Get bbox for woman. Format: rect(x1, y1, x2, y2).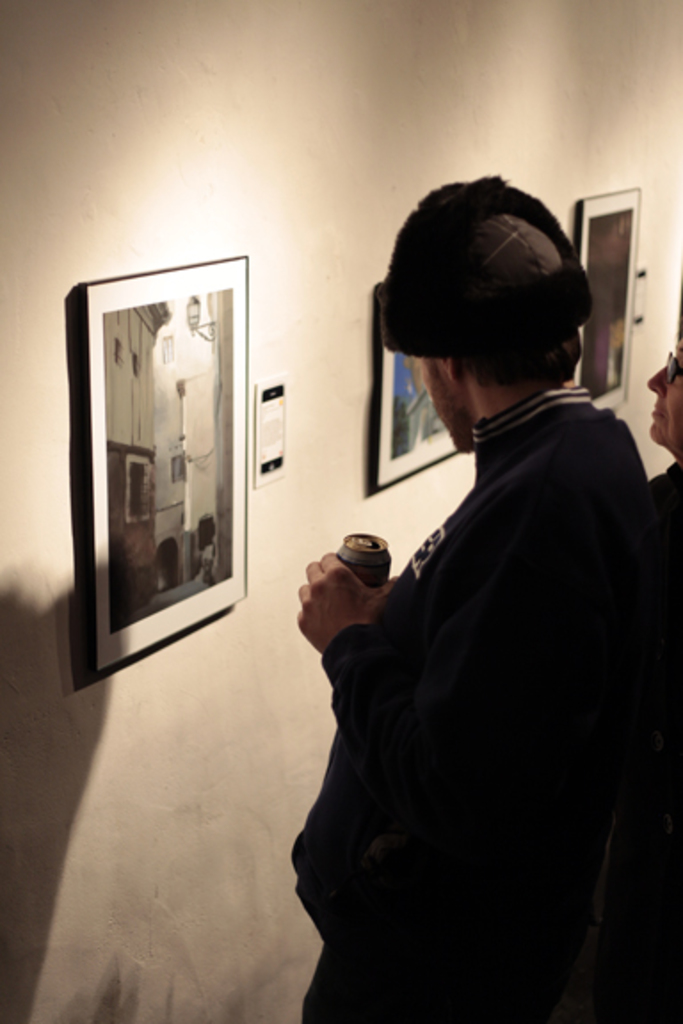
rect(642, 338, 681, 487).
